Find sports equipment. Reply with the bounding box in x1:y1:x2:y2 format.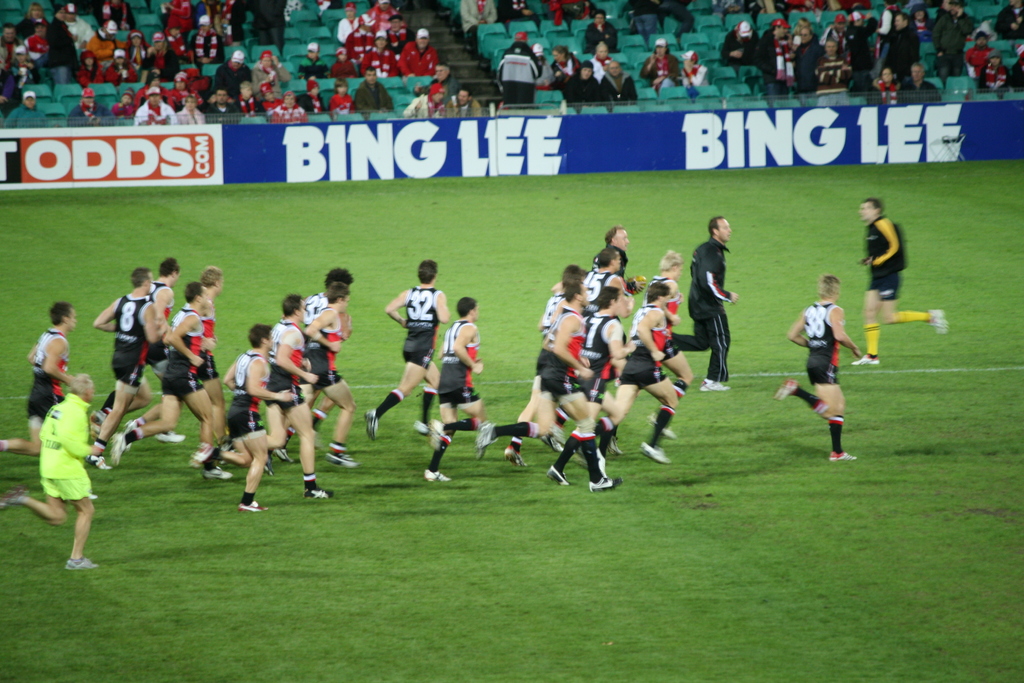
66:554:93:570.
